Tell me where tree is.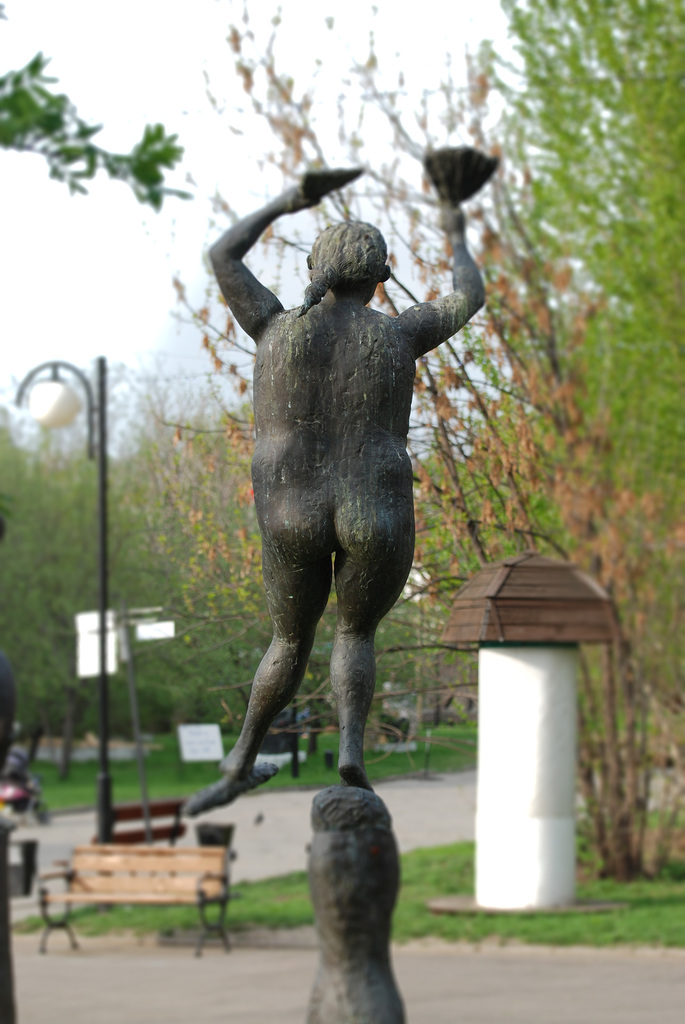
tree is at BBox(0, 0, 188, 207).
